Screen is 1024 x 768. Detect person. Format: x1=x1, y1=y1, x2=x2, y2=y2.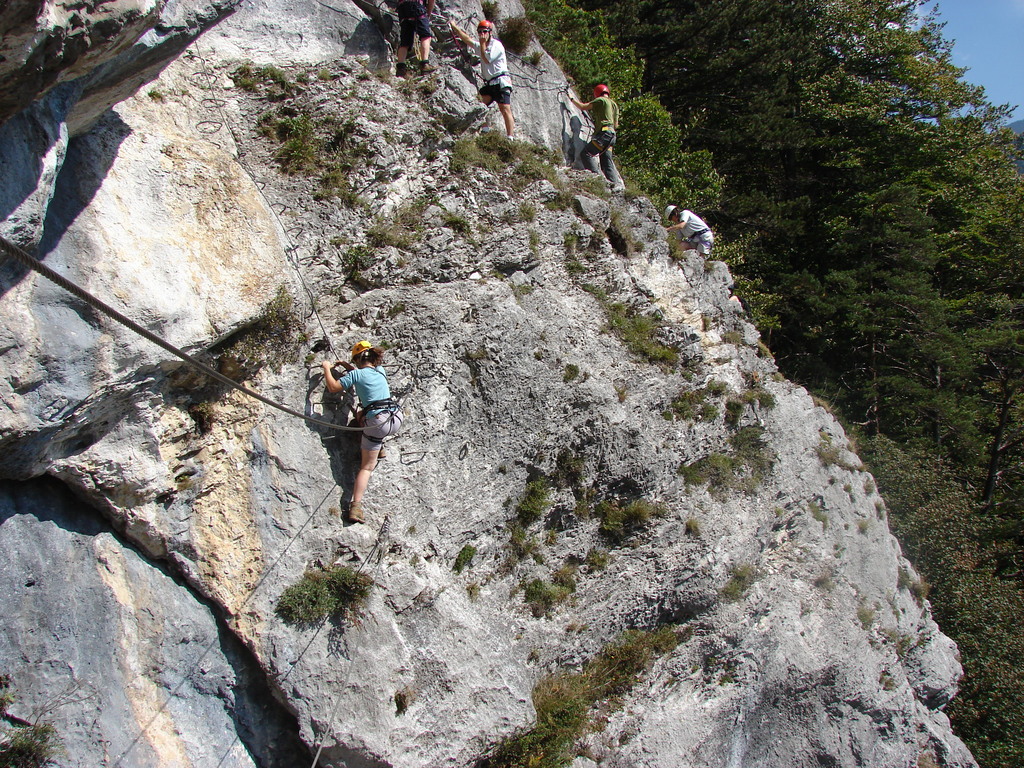
x1=563, y1=82, x2=627, y2=192.
